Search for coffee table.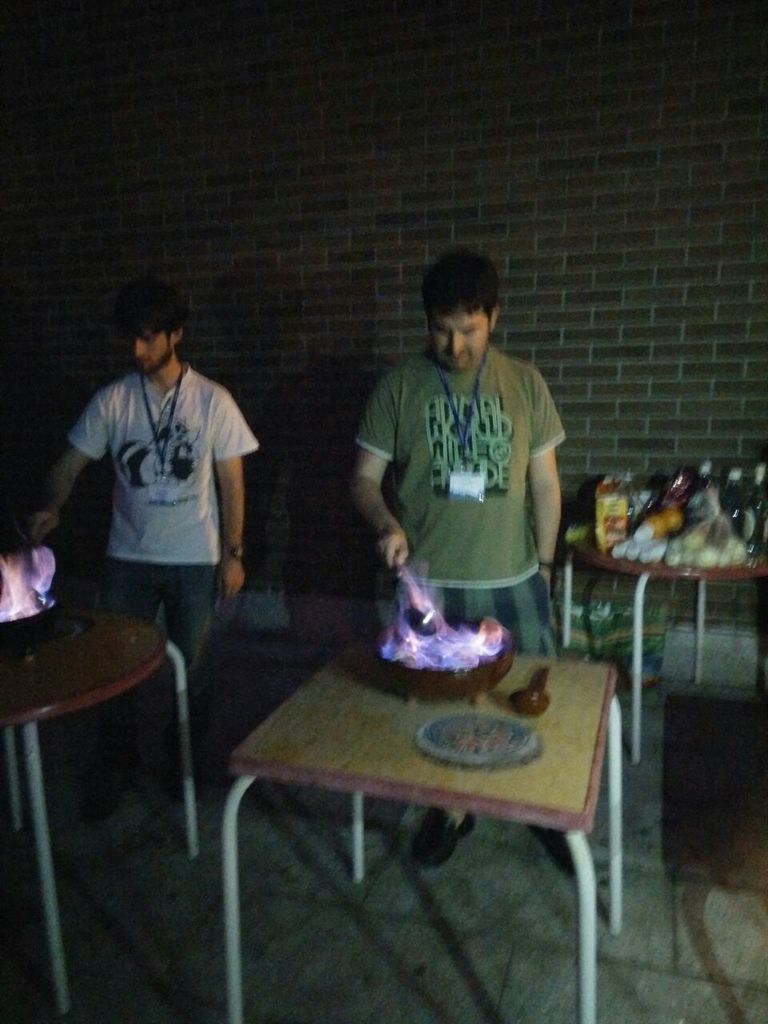
Found at [0,599,204,1023].
